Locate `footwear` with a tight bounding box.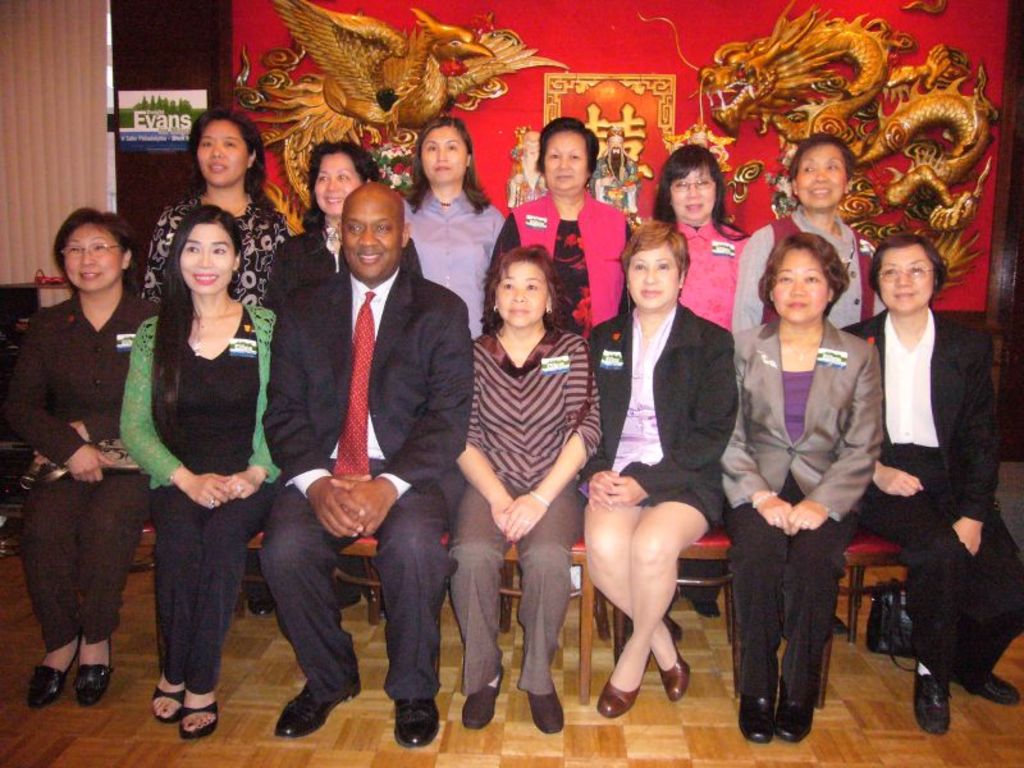
392,700,439,753.
